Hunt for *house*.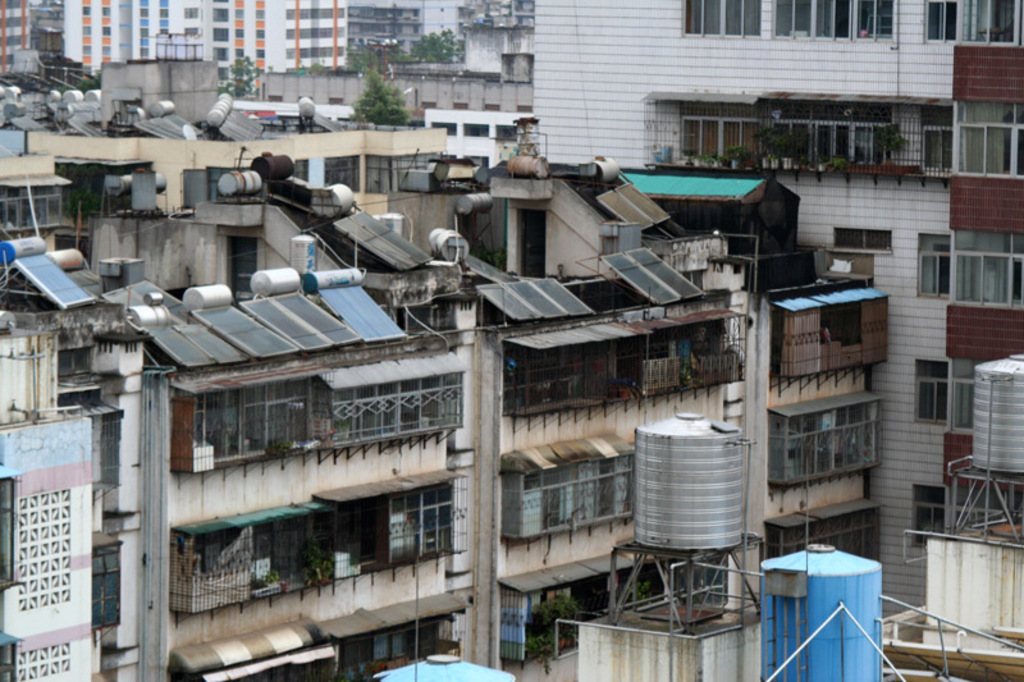
Hunted down at crop(0, 412, 97, 681).
